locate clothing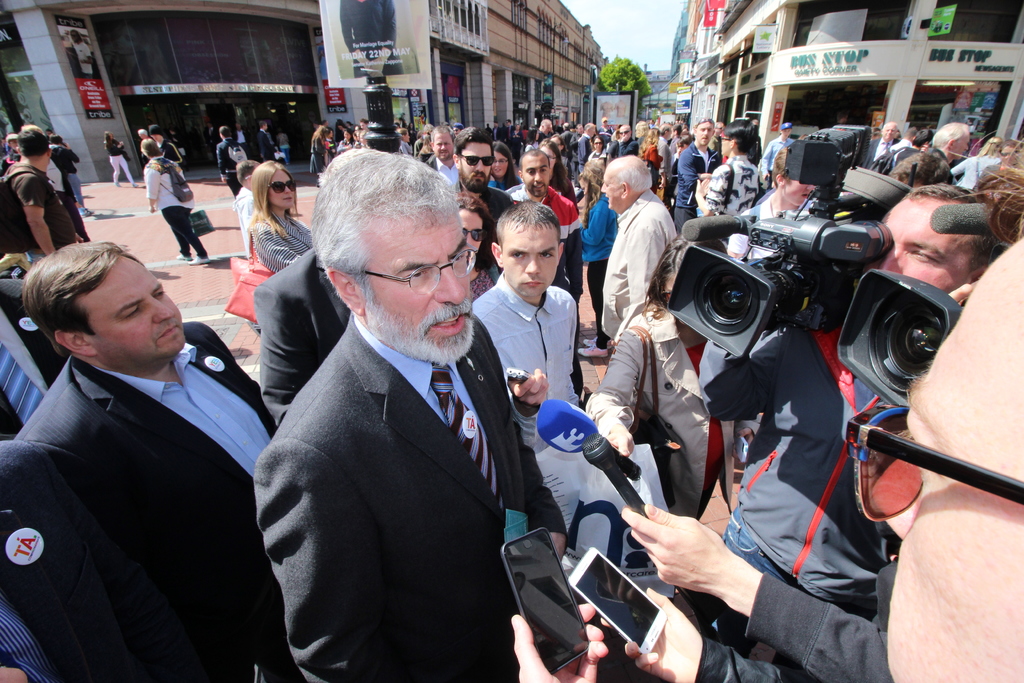
l=148, t=164, r=209, b=258
